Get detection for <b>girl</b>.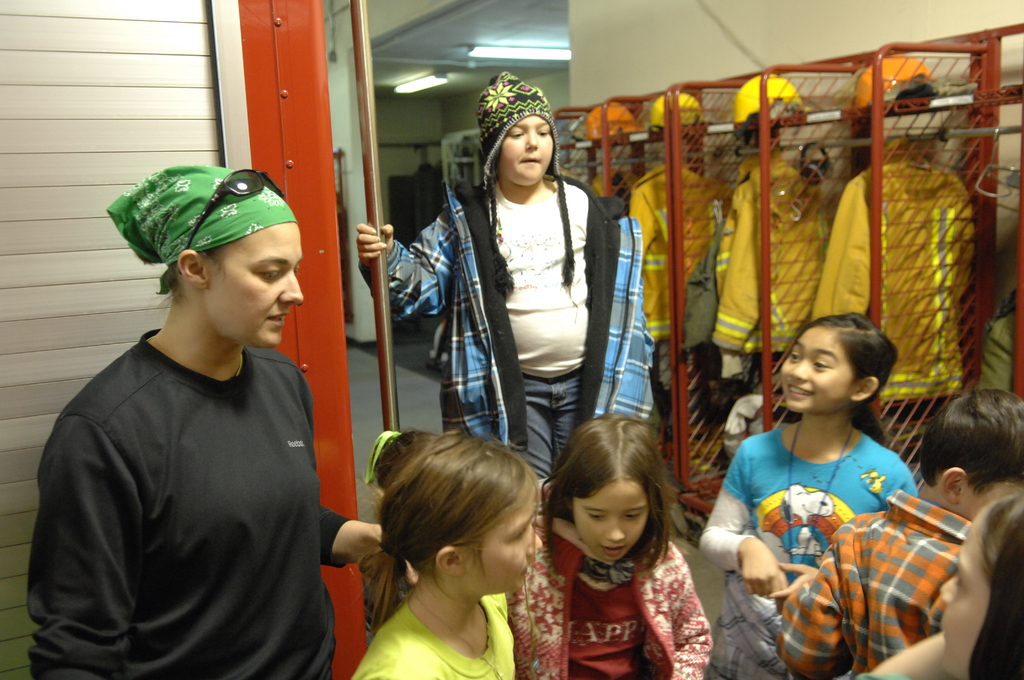
Detection: 700, 311, 919, 679.
